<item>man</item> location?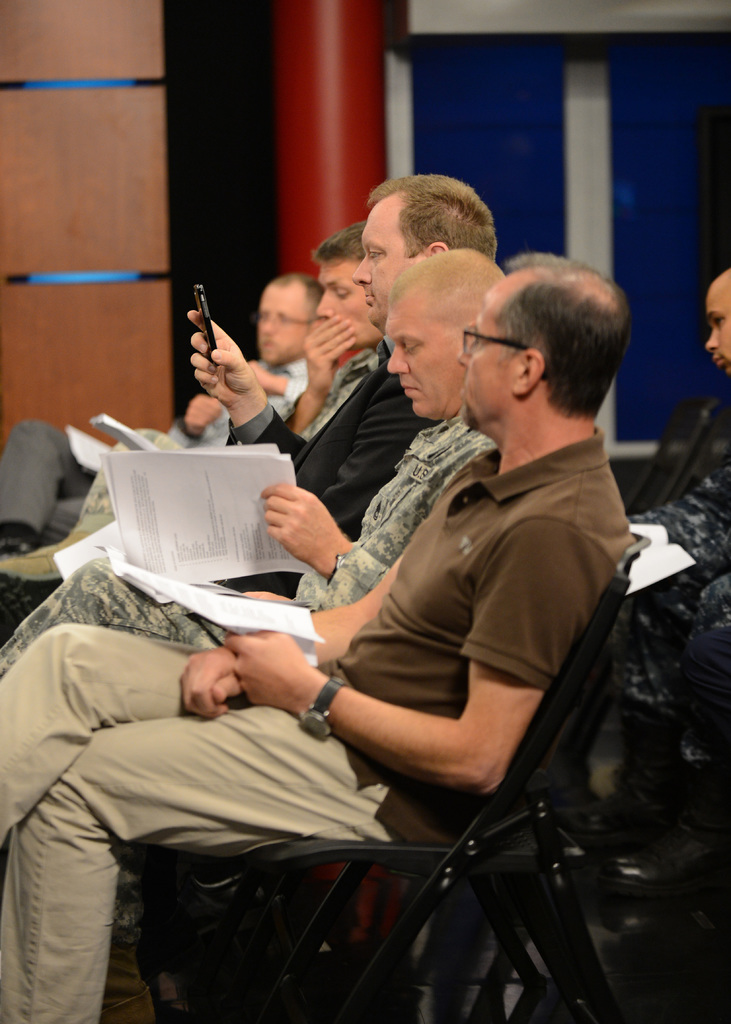
detection(575, 256, 730, 893)
